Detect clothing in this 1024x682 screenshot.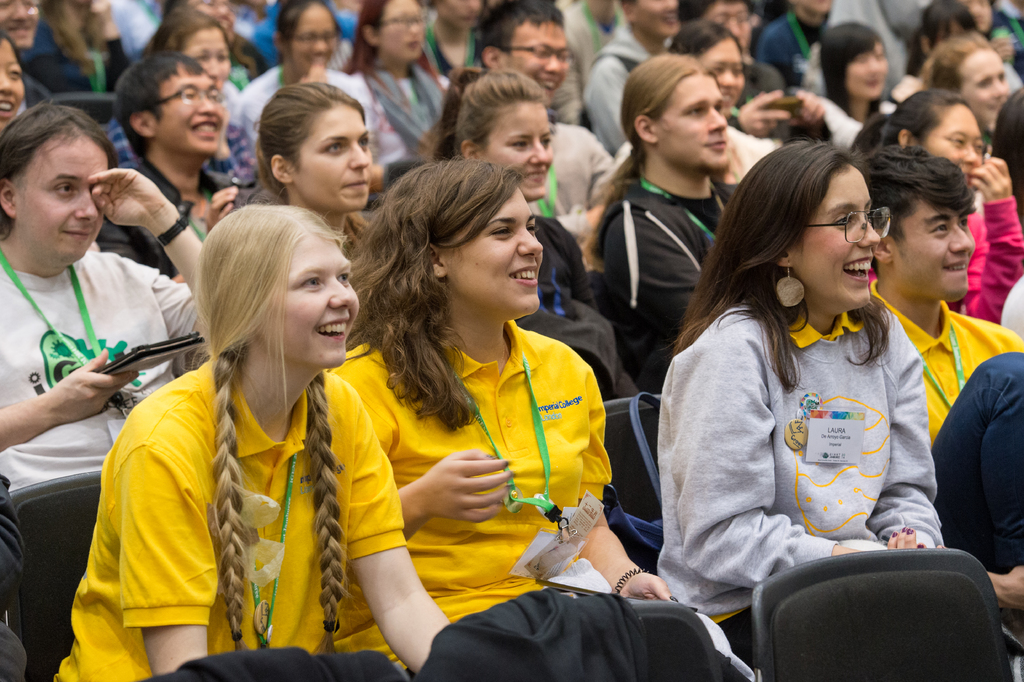
Detection: <bbox>872, 285, 1023, 446</bbox>.
